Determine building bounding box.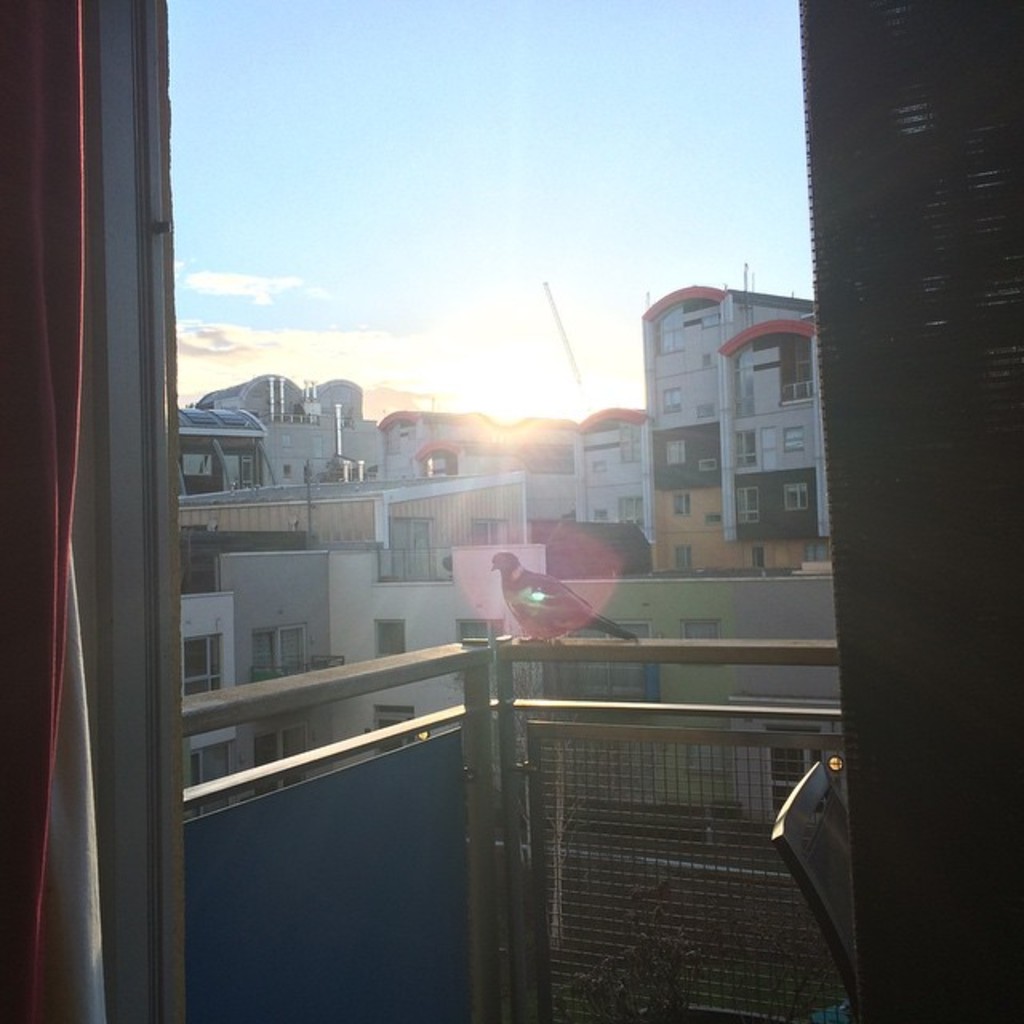
Determined: detection(0, 0, 1022, 1022).
